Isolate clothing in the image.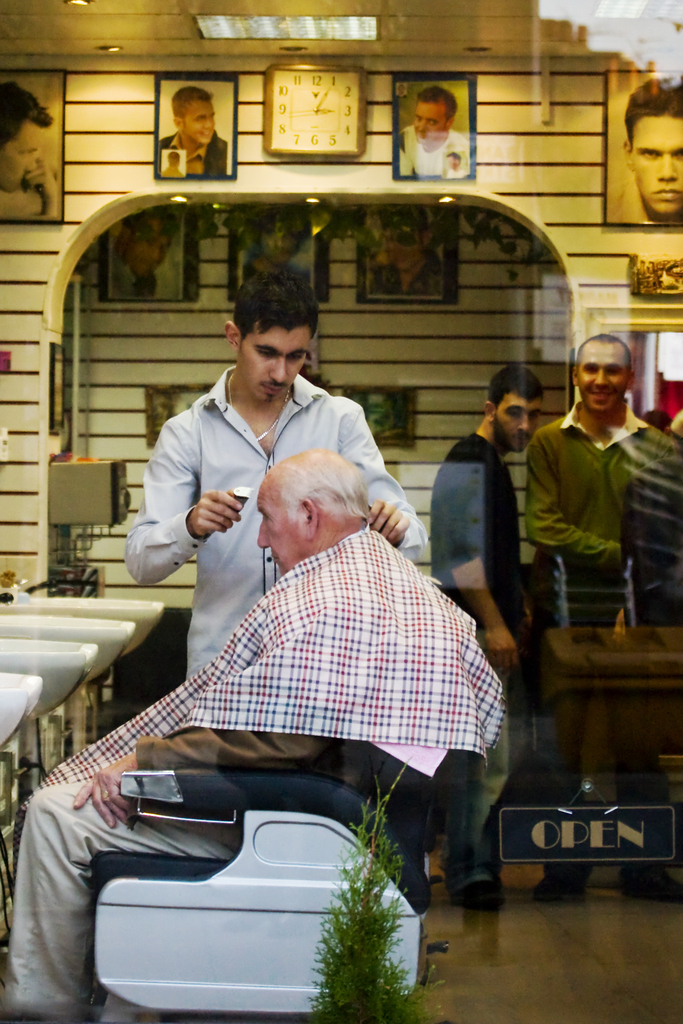
Isolated region: x1=124, y1=360, x2=427, y2=684.
